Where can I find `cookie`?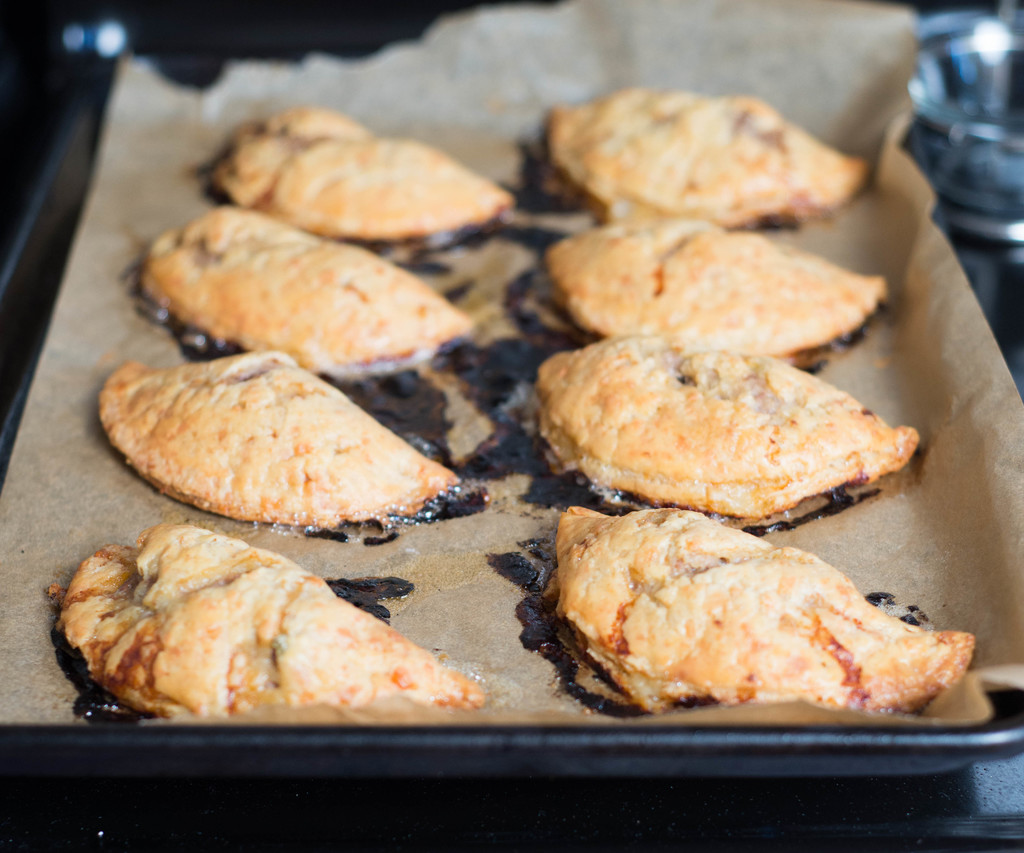
You can find it at (543,505,988,721).
